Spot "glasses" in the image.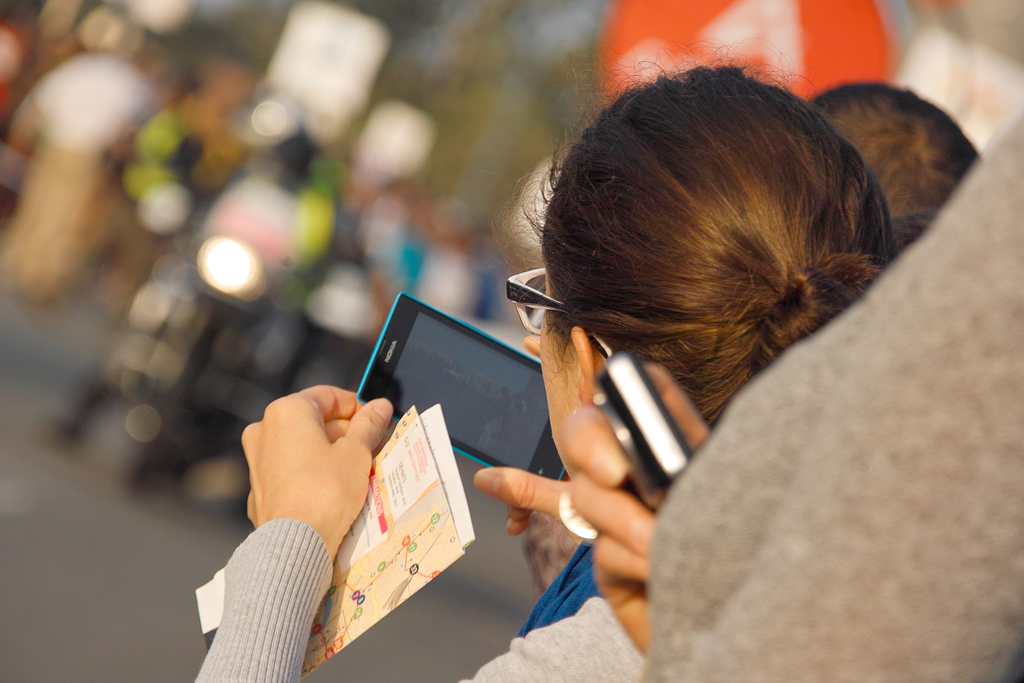
"glasses" found at 494 263 612 355.
